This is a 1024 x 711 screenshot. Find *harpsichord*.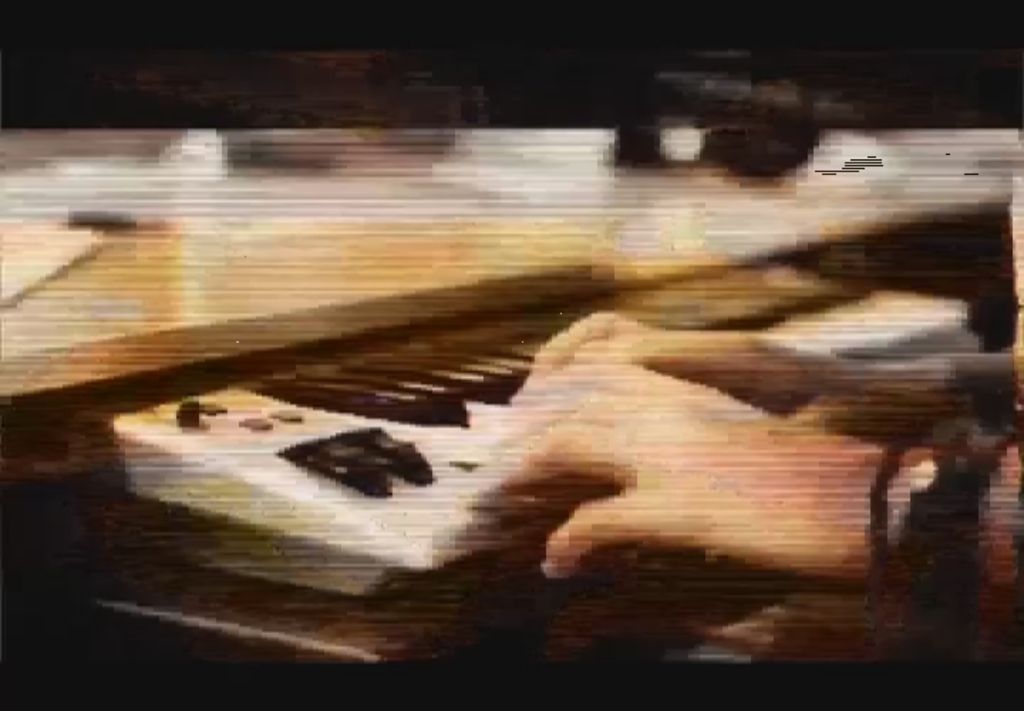
Bounding box: (left=0, top=6, right=977, bottom=684).
